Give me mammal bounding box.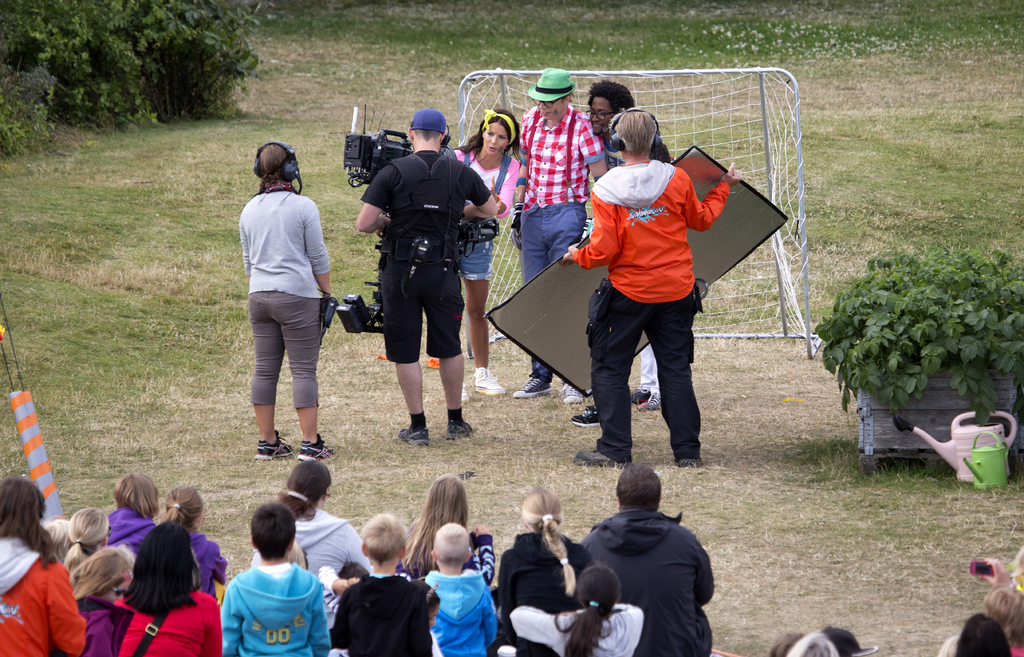
bbox(72, 503, 109, 573).
